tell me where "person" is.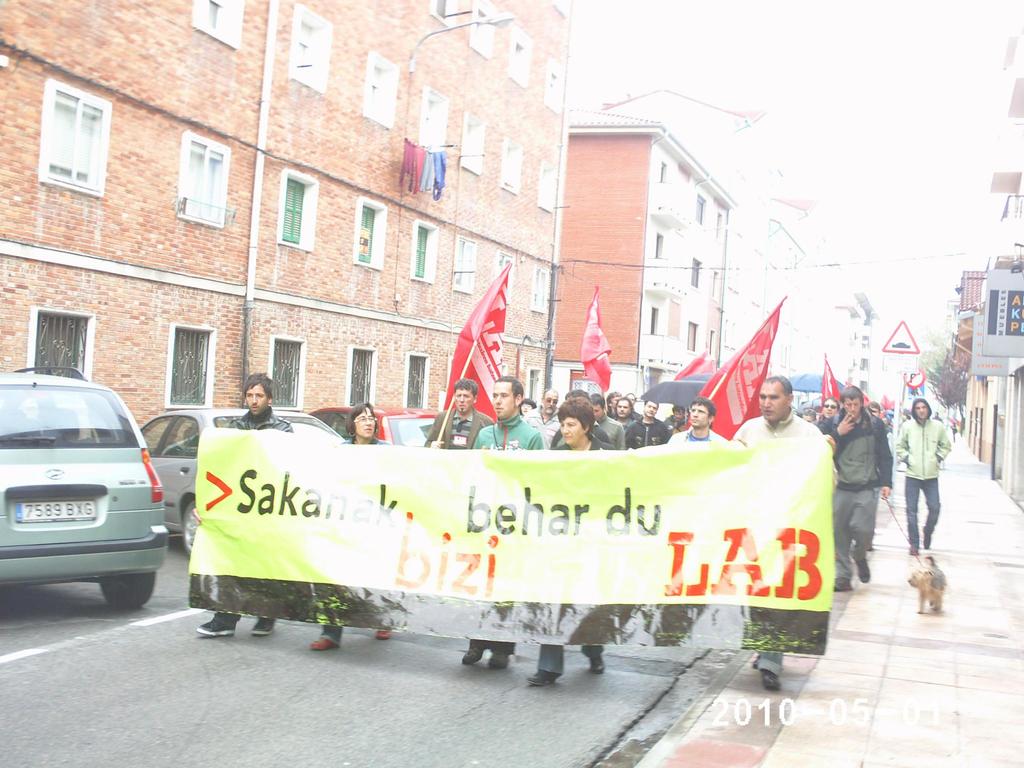
"person" is at (666, 403, 726, 445).
